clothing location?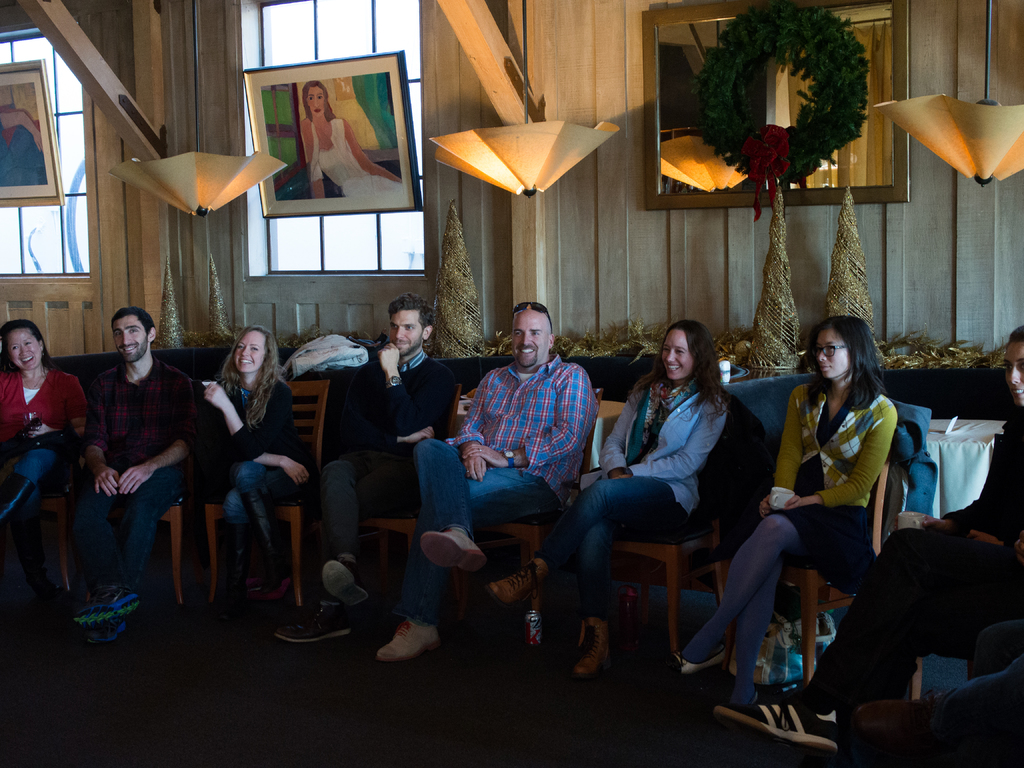
BBox(532, 373, 727, 627)
